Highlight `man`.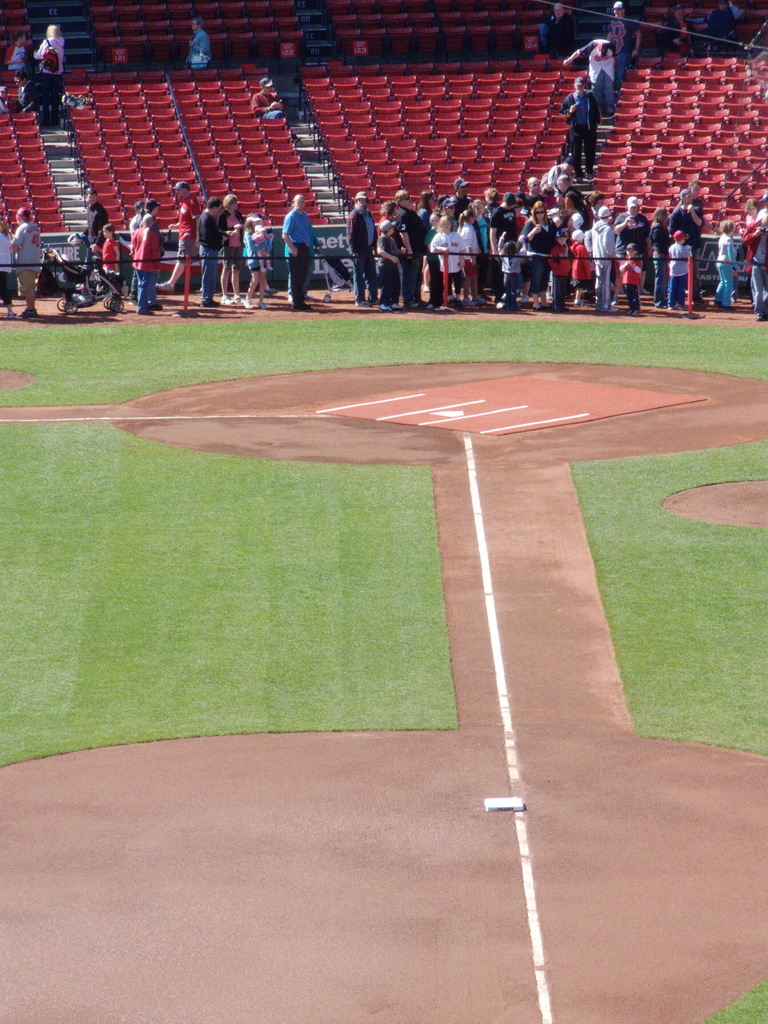
Highlighted region: {"left": 127, "top": 198, "right": 146, "bottom": 256}.
